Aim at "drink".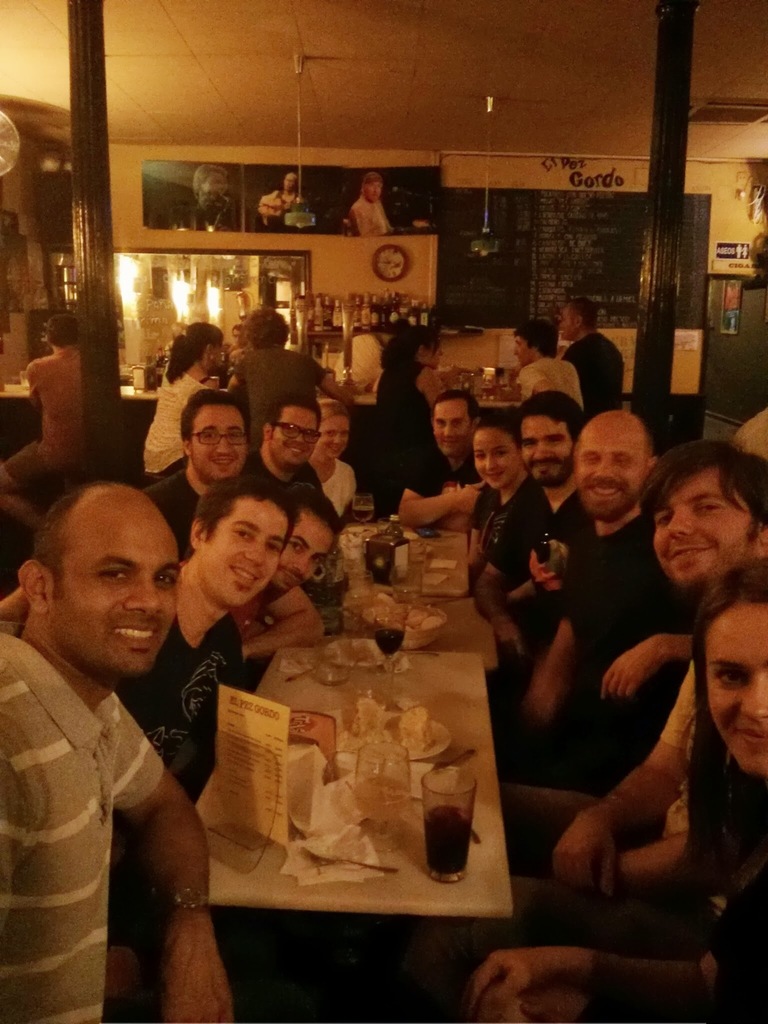
Aimed at bbox=[372, 628, 403, 658].
